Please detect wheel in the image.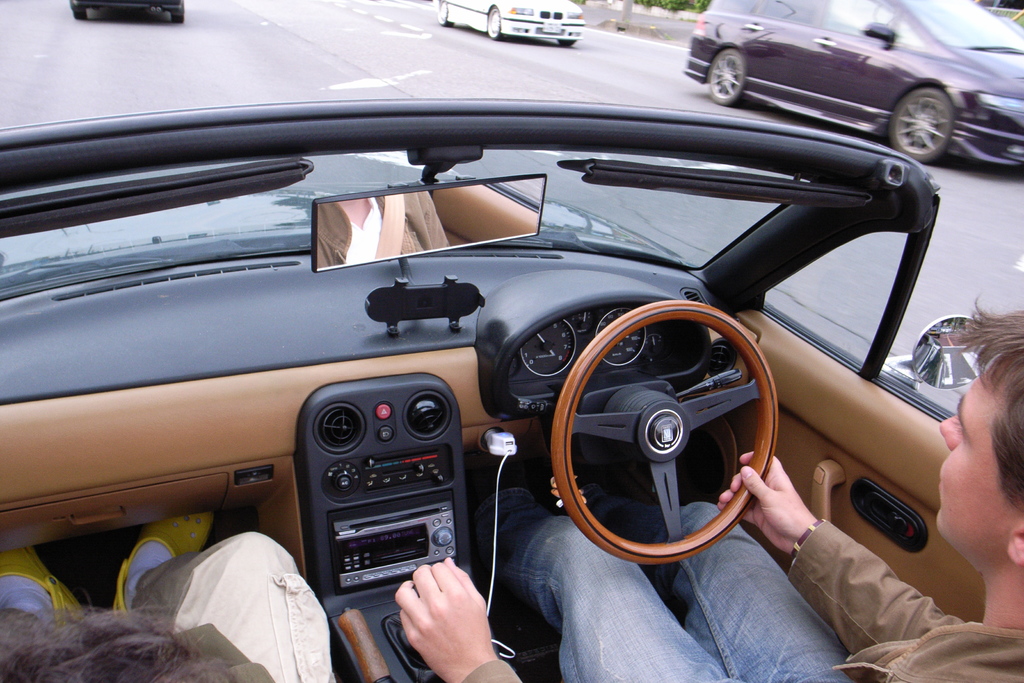
(x1=890, y1=80, x2=961, y2=165).
